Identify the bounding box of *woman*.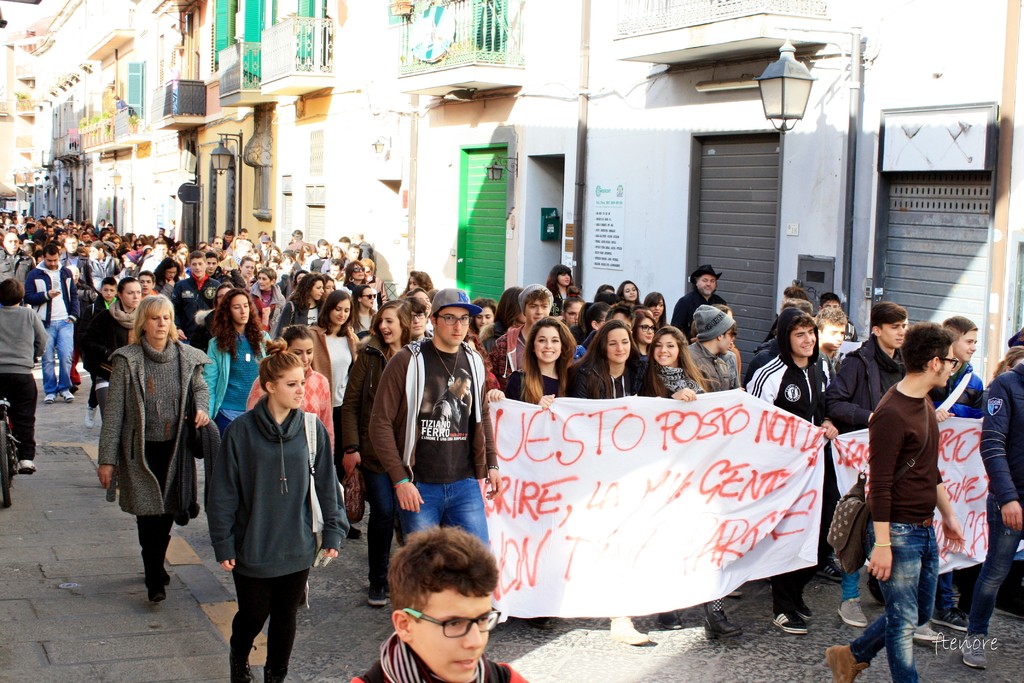
<region>561, 317, 649, 645</region>.
